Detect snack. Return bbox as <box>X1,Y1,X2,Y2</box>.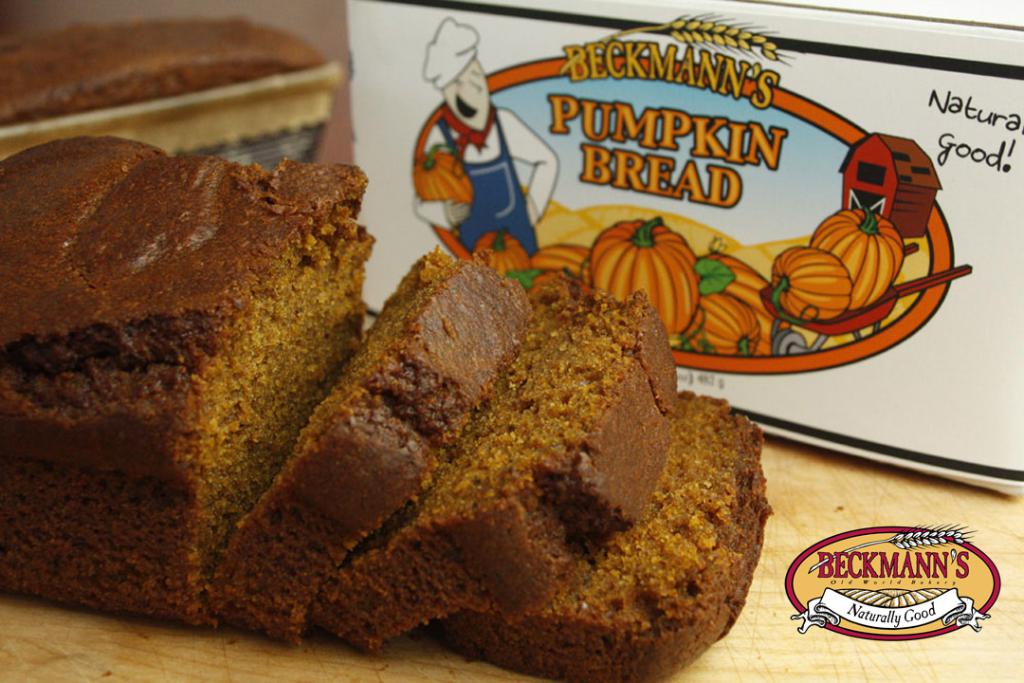
<box>0,132,773,682</box>.
